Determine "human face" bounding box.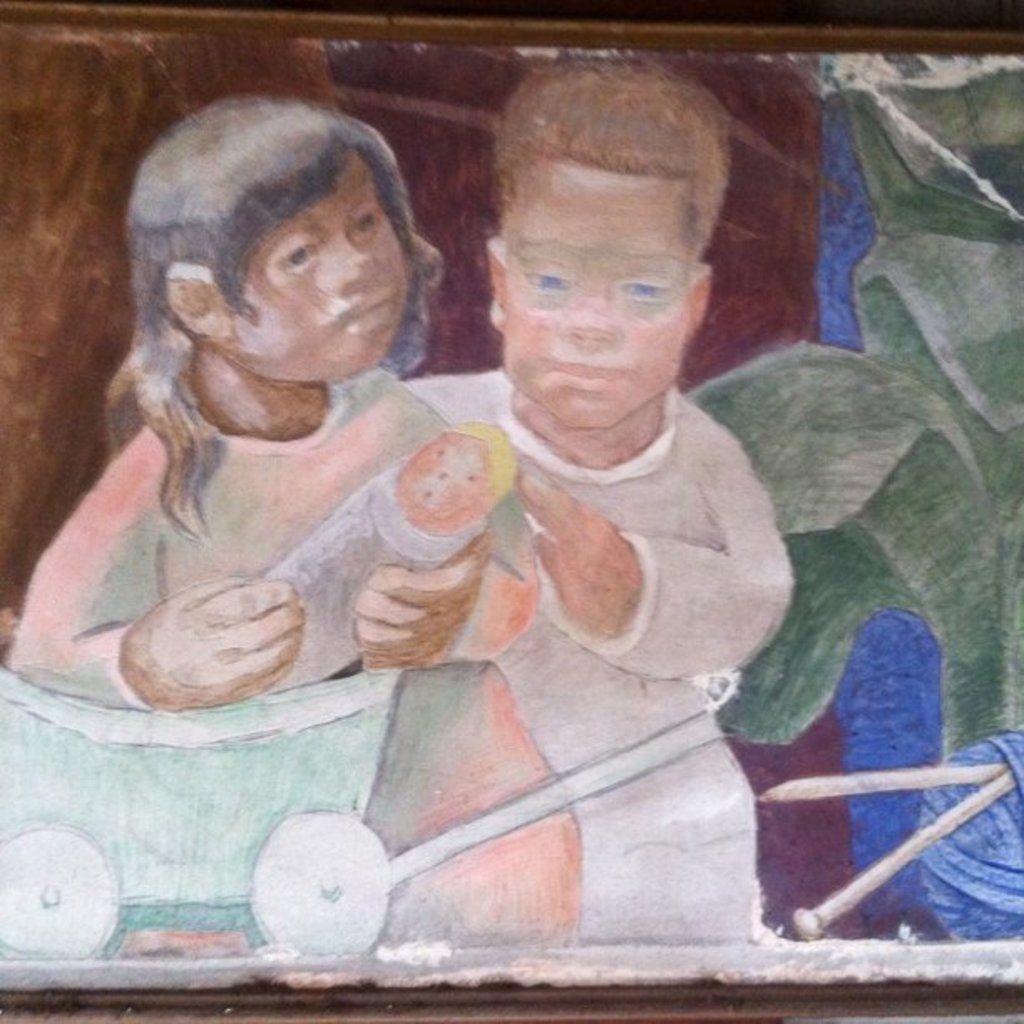
Determined: pyautogui.locateOnScreen(228, 184, 410, 392).
